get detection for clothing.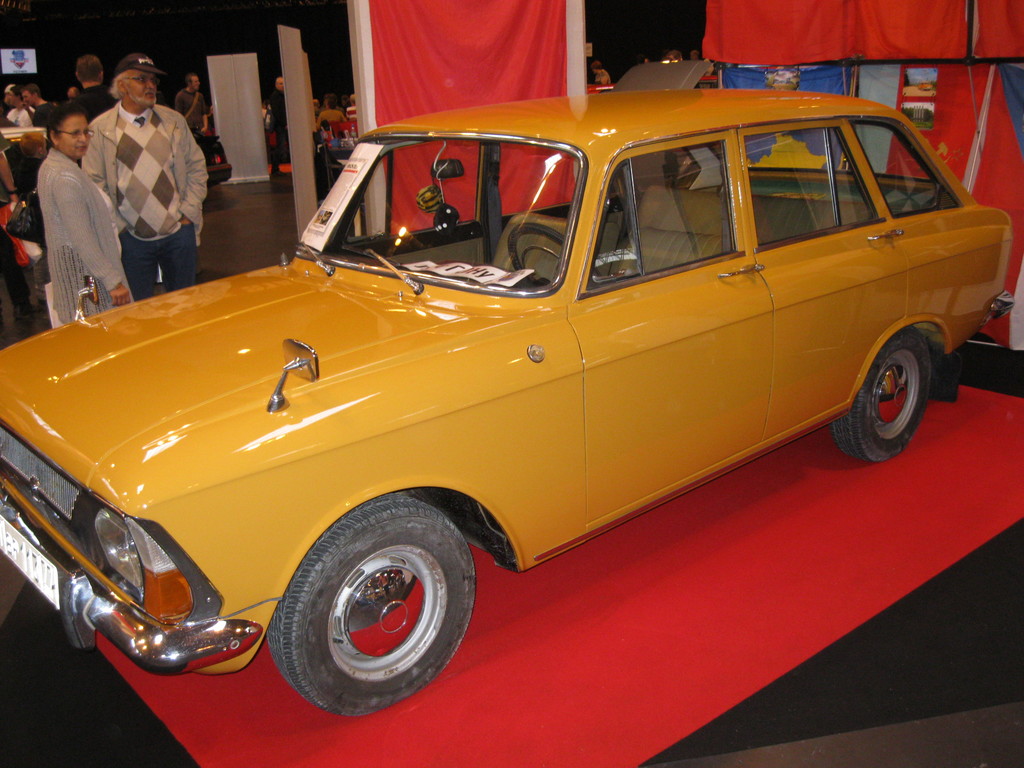
Detection: box=[344, 107, 355, 118].
